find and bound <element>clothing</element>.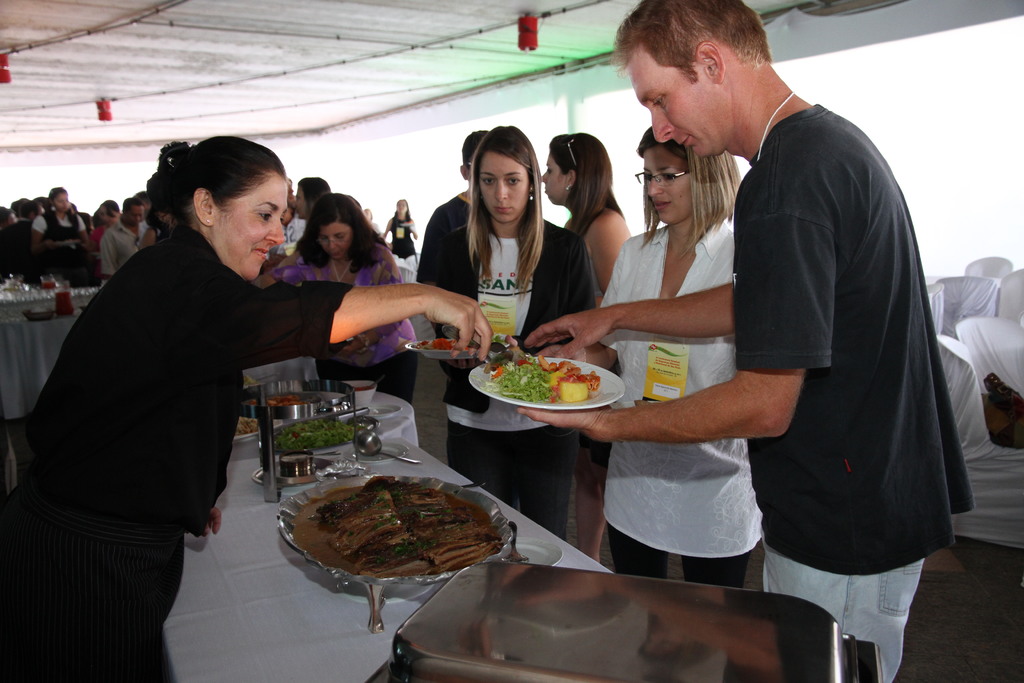
Bound: (x1=100, y1=222, x2=155, y2=279).
